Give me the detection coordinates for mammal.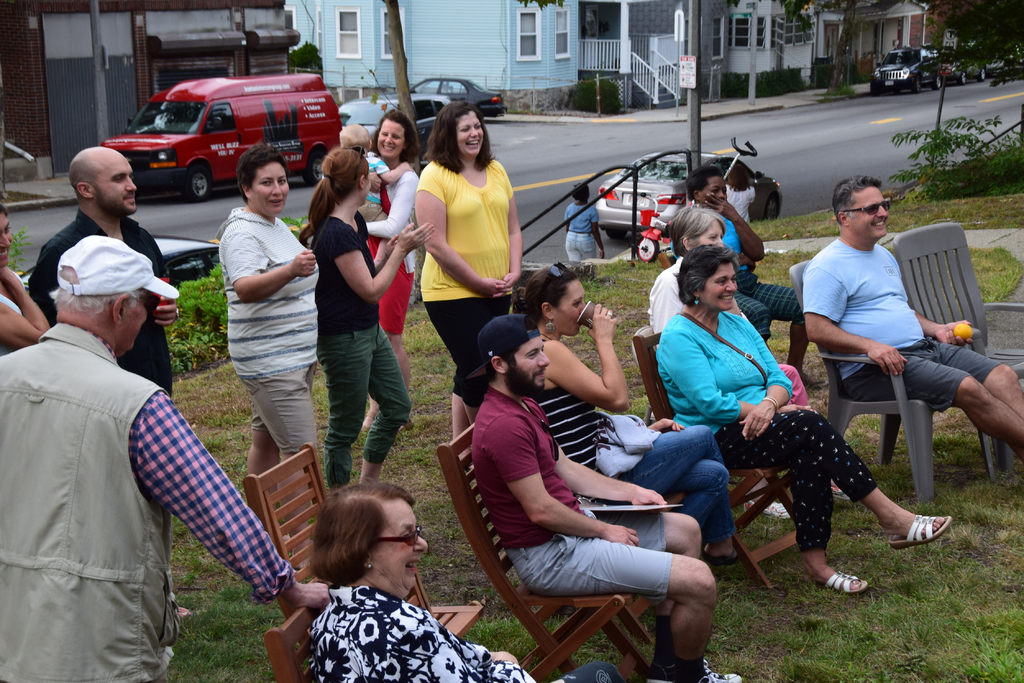
l=564, t=177, r=602, b=270.
